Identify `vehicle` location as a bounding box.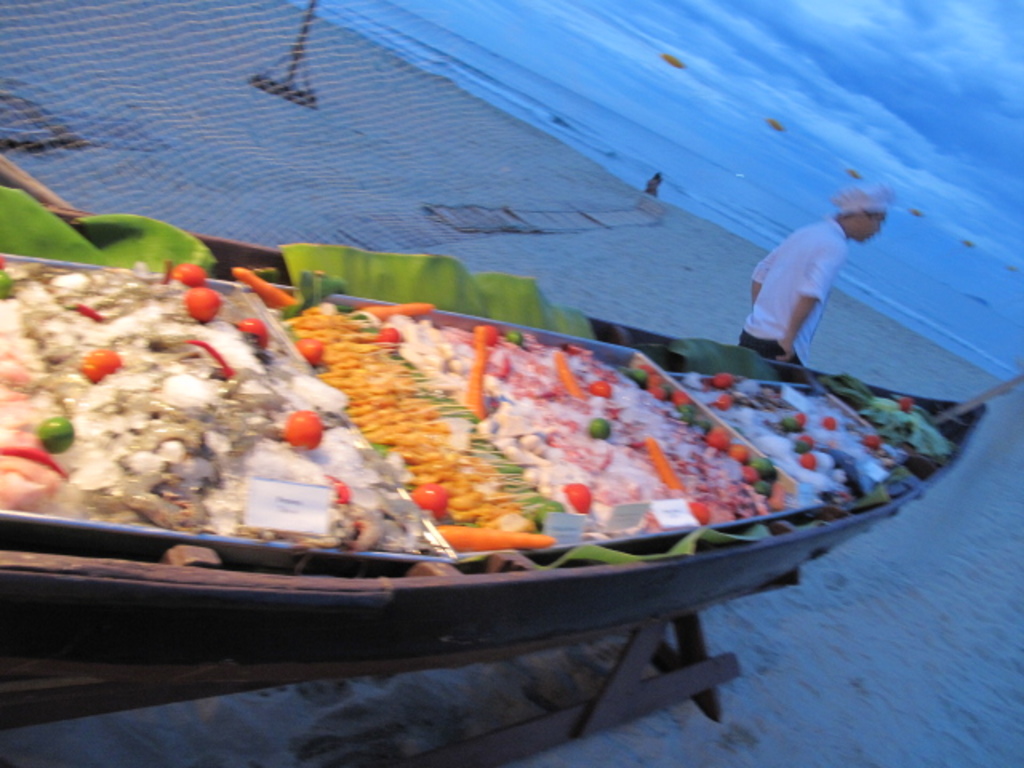
[left=0, top=240, right=1023, bottom=714].
